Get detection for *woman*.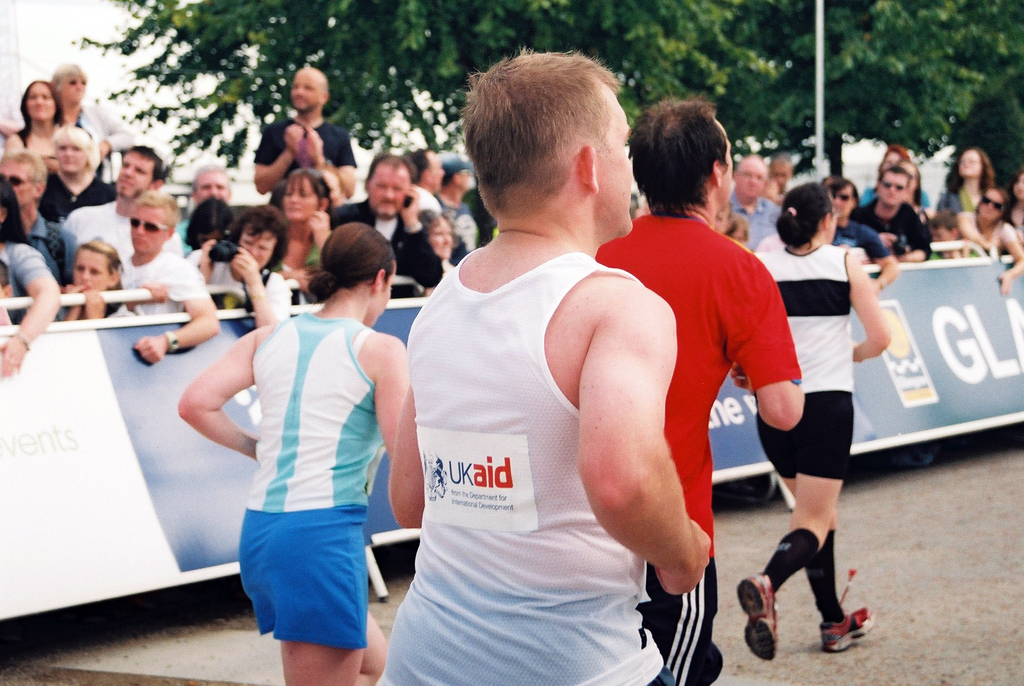
Detection: Rect(405, 210, 461, 284).
